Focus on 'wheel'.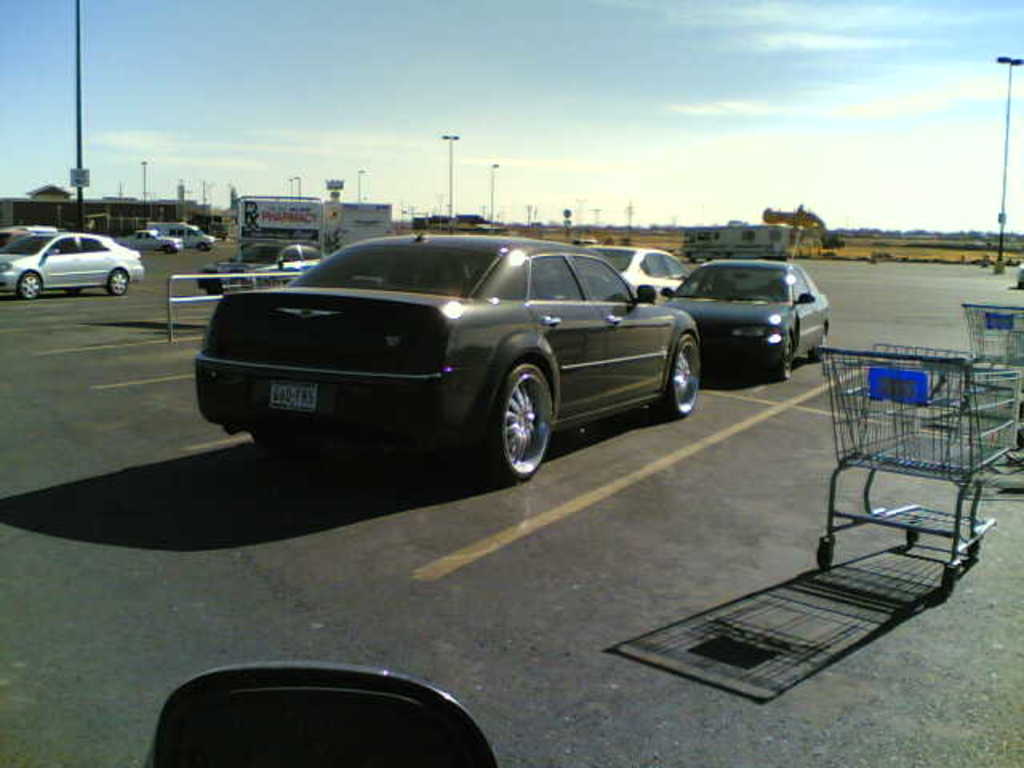
Focused at [x1=938, y1=573, x2=958, y2=597].
